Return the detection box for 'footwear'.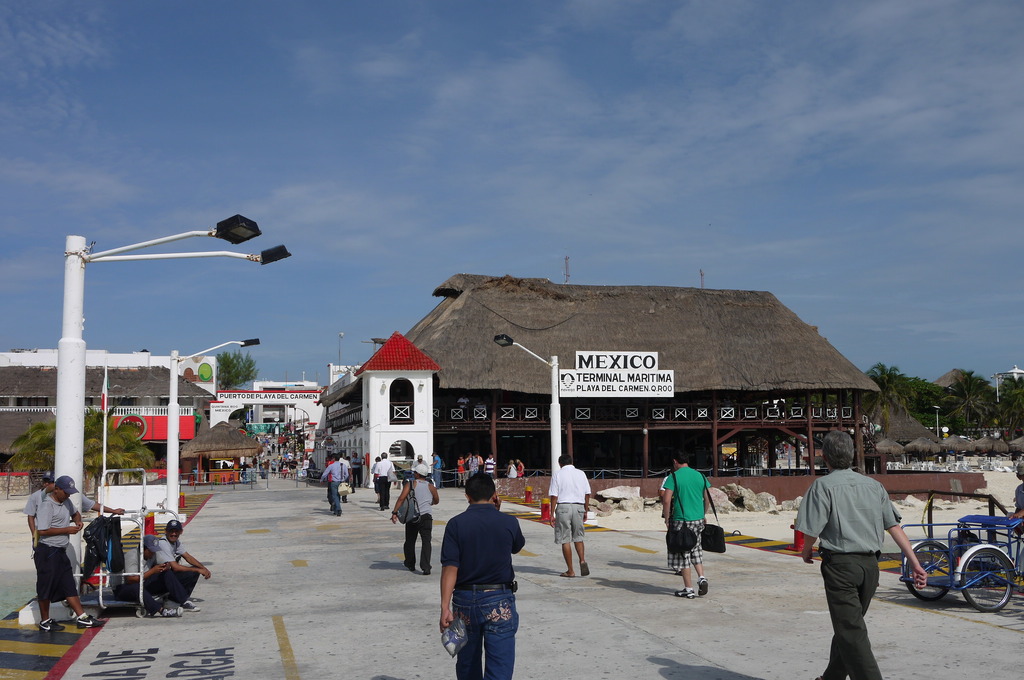
bbox=(382, 506, 383, 510).
